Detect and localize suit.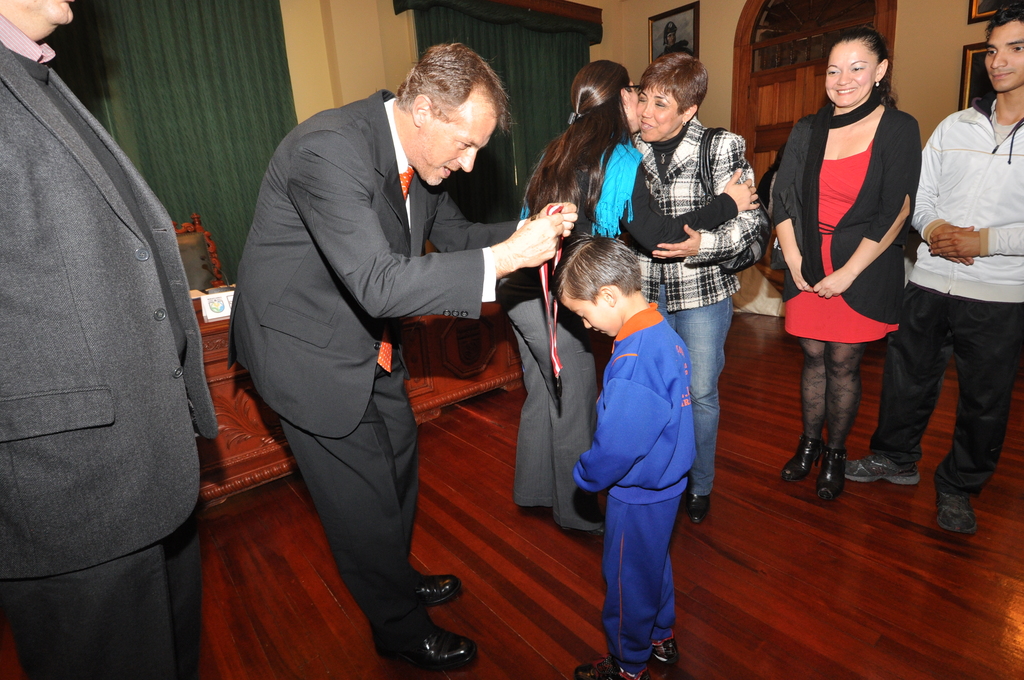
Localized at [223, 86, 532, 649].
